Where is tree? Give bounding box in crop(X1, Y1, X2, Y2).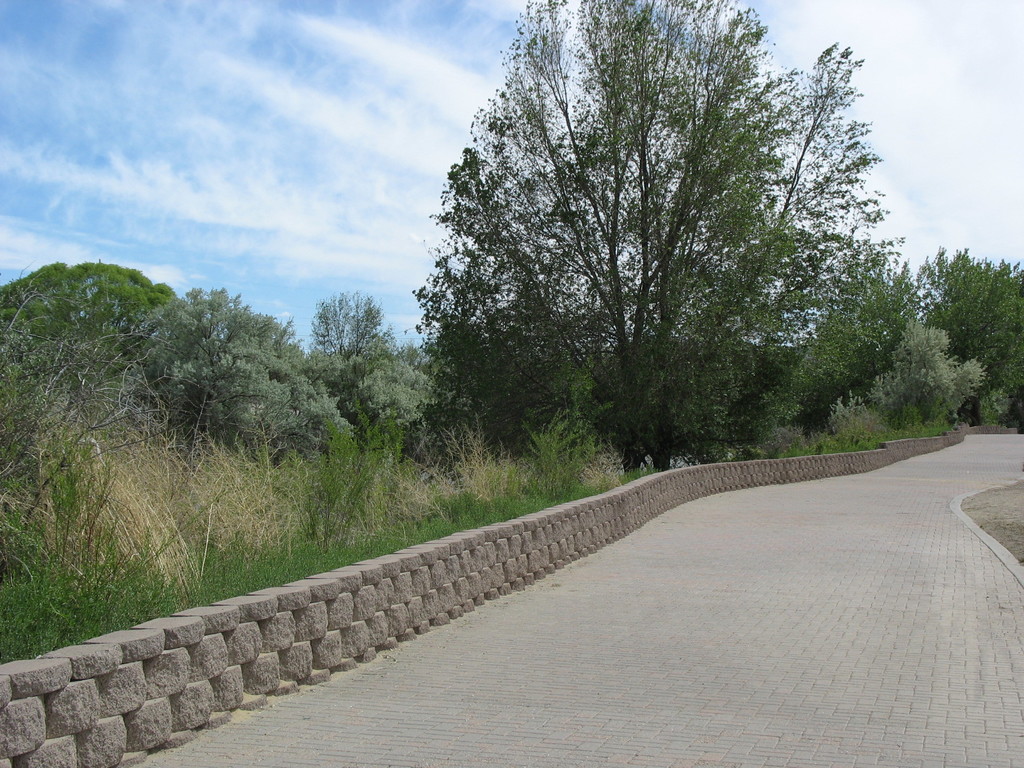
crop(0, 255, 182, 399).
